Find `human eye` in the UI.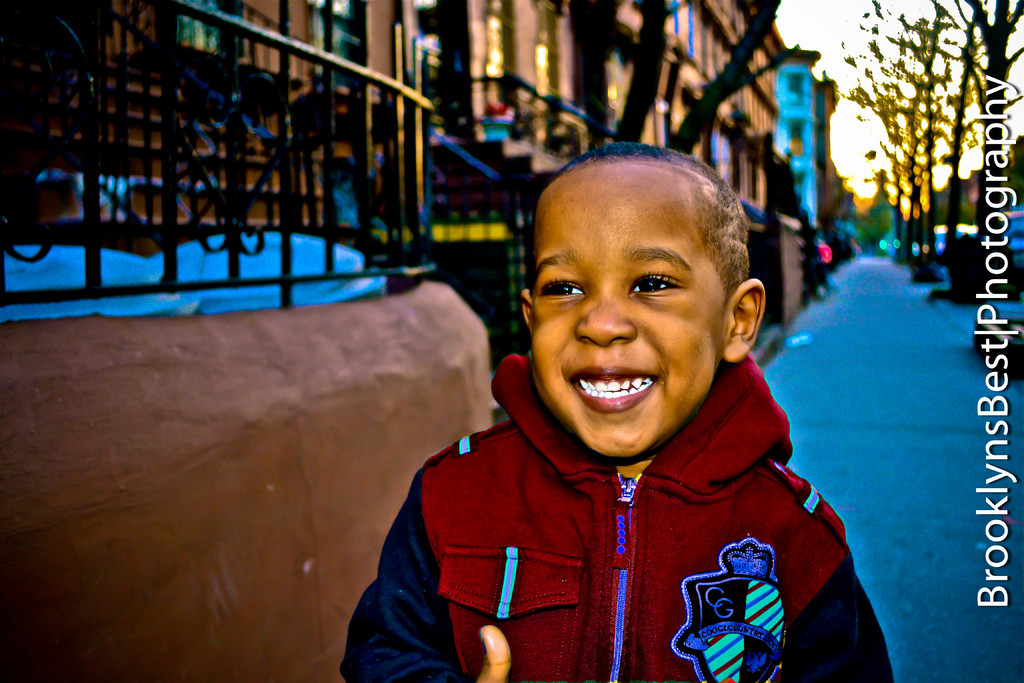
UI element at (602, 258, 708, 325).
